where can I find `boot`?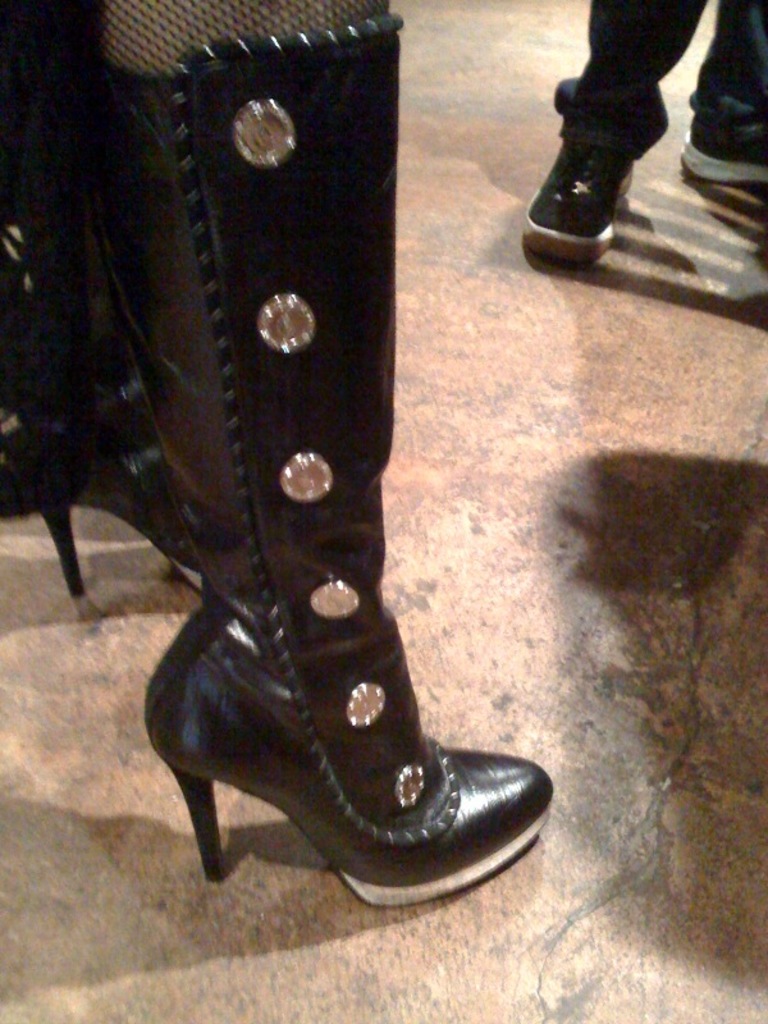
You can find it at 24, 0, 215, 580.
